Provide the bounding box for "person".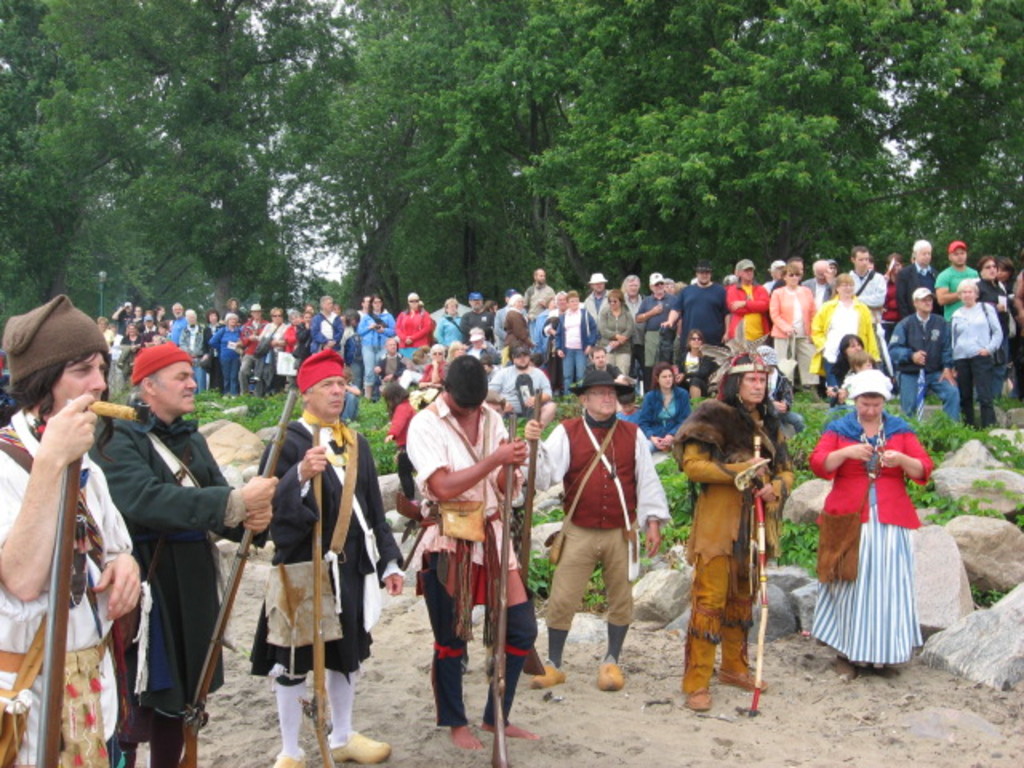
detection(683, 368, 786, 710).
